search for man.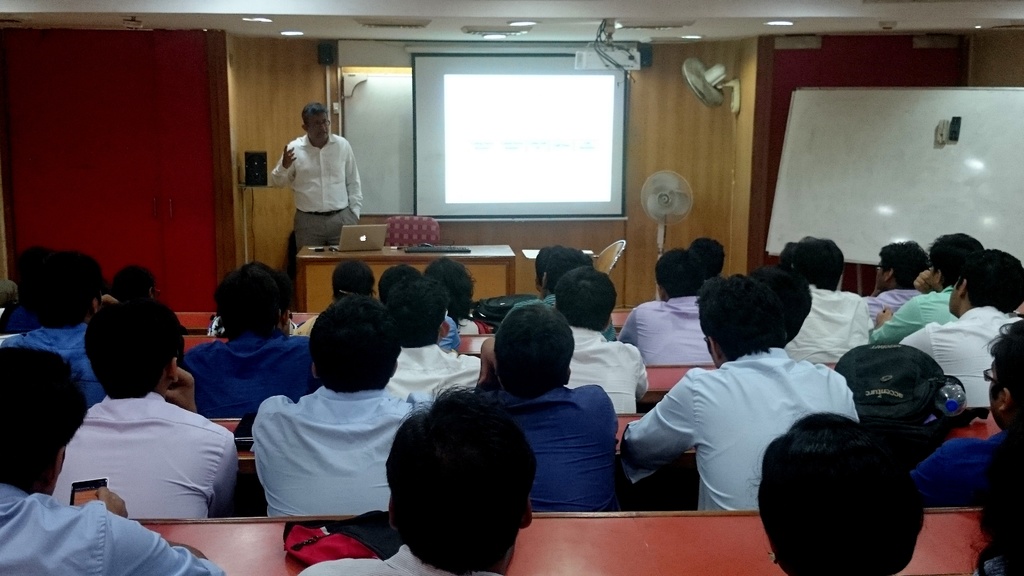
Found at (left=54, top=291, right=246, bottom=522).
